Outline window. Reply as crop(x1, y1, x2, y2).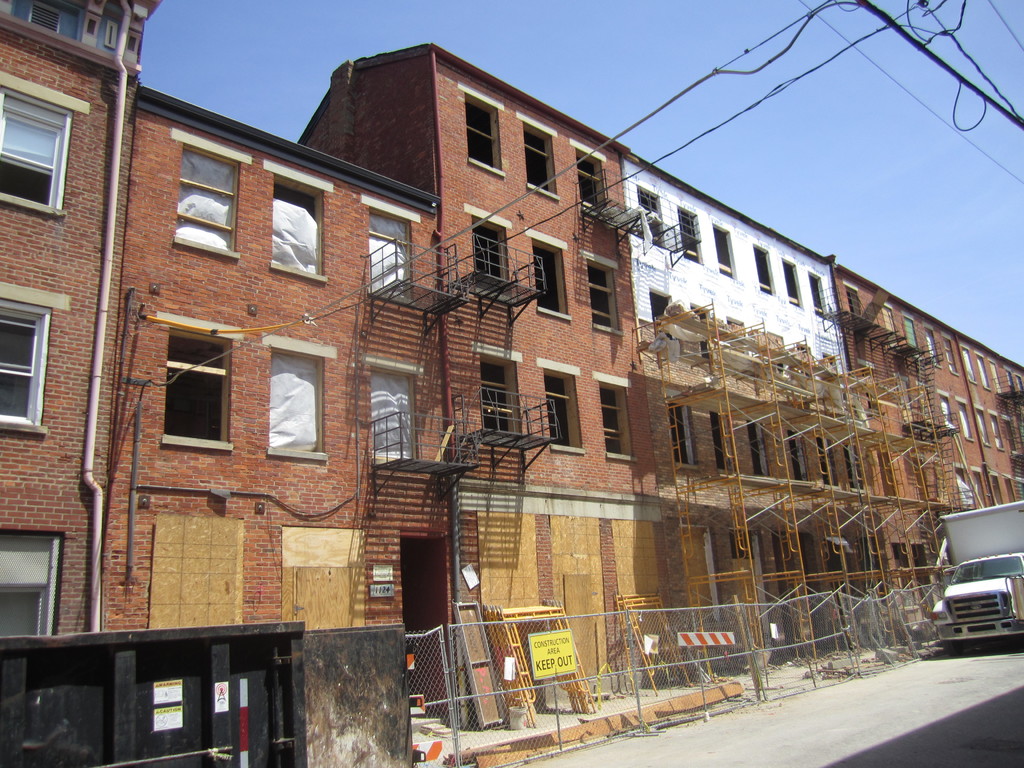
crop(464, 88, 505, 181).
